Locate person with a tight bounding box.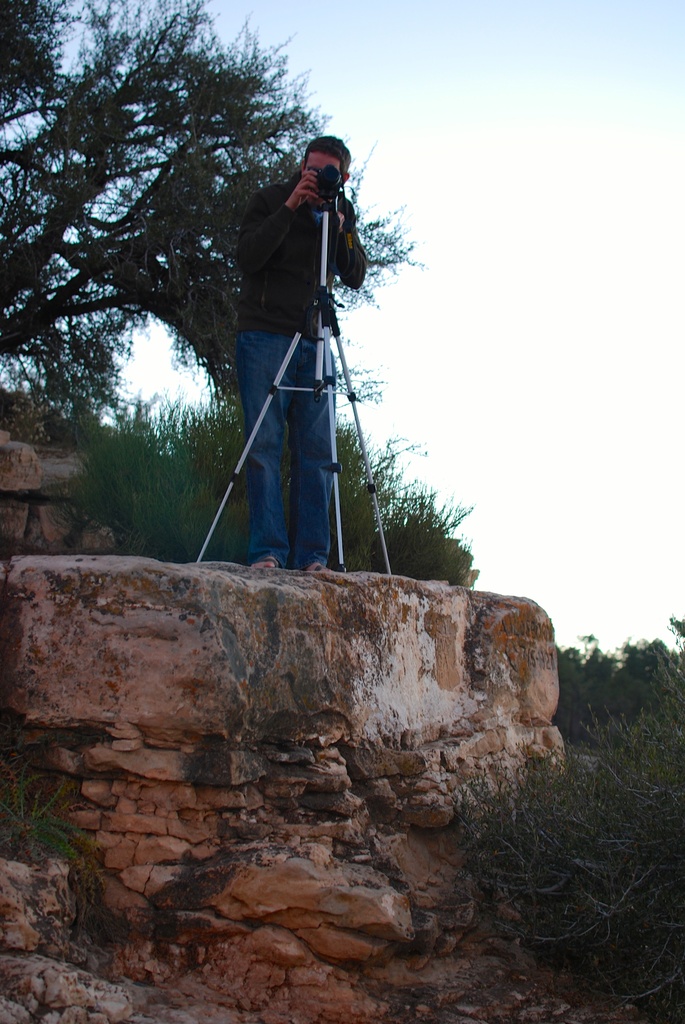
235,140,372,577.
